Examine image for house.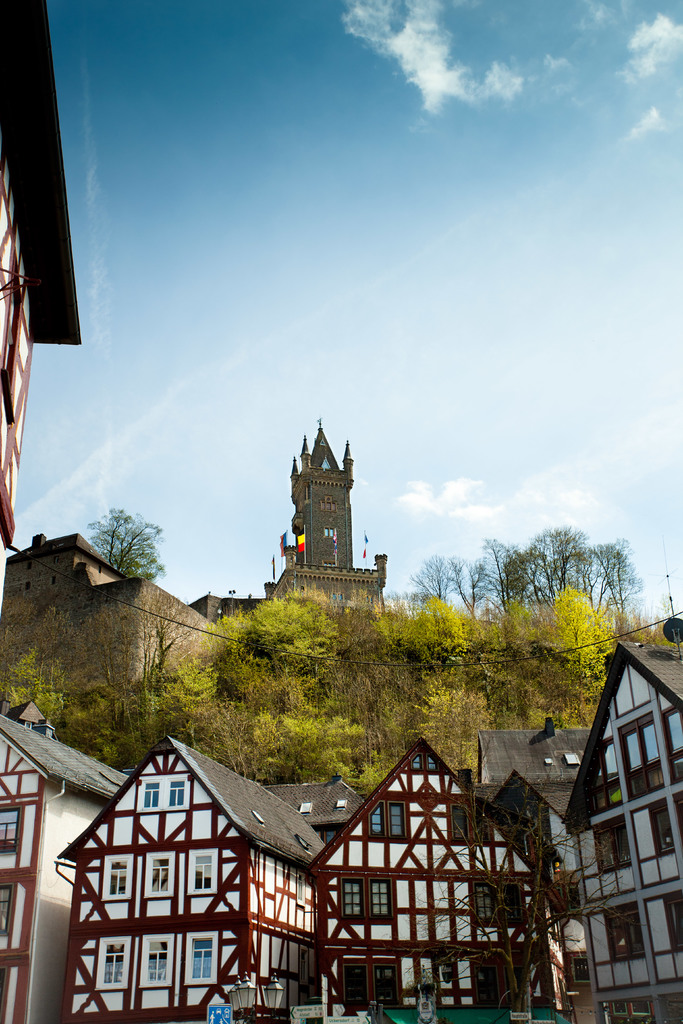
Examination result: {"left": 50, "top": 727, "right": 330, "bottom": 1023}.
